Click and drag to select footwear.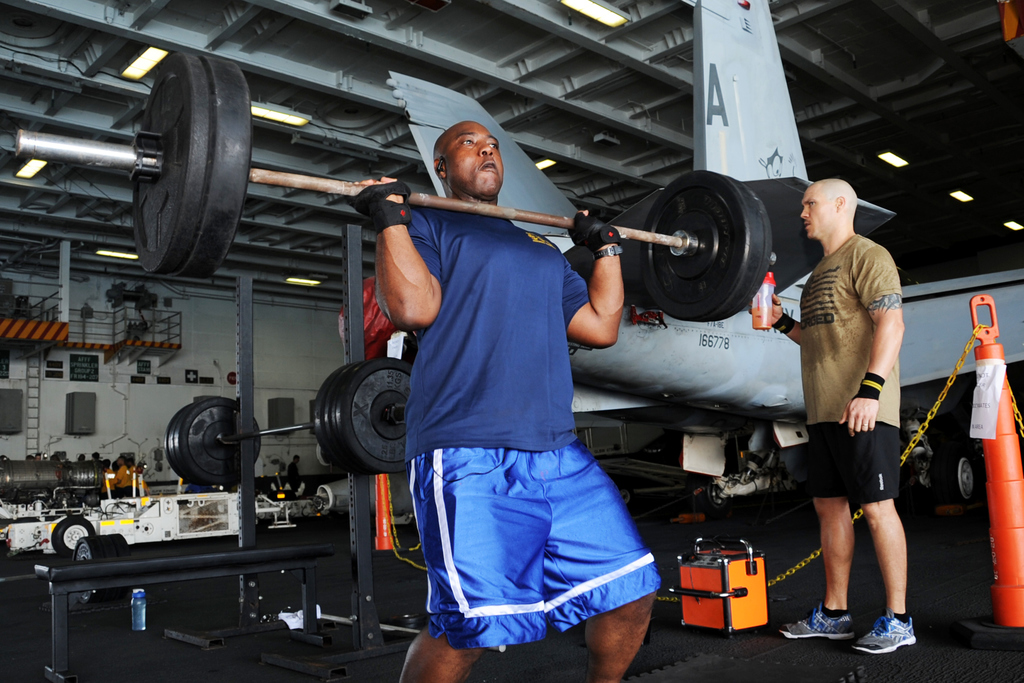
Selection: Rect(853, 609, 920, 659).
